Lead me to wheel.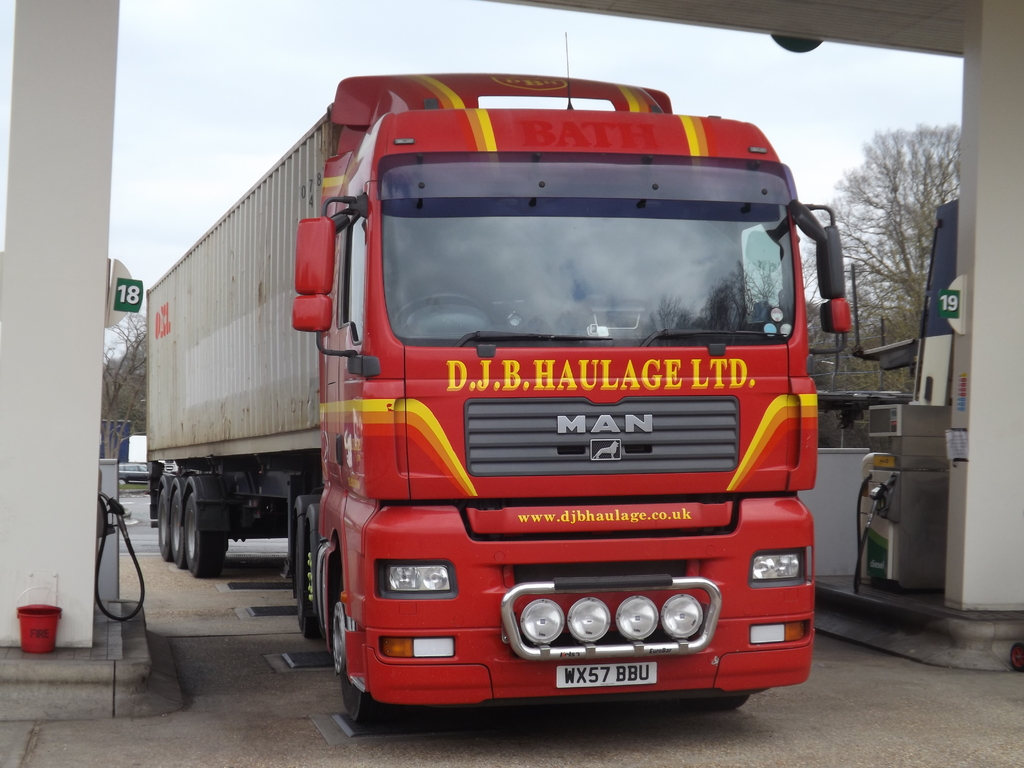
Lead to 395 293 492 328.
